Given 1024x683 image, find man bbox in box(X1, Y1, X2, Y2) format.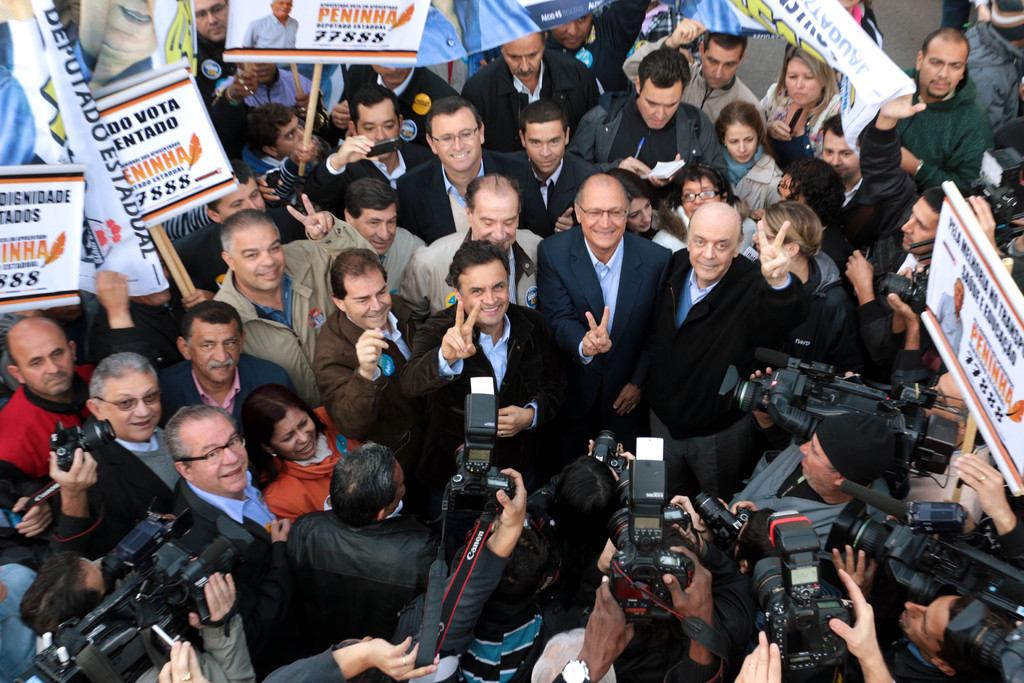
box(897, 24, 994, 193).
